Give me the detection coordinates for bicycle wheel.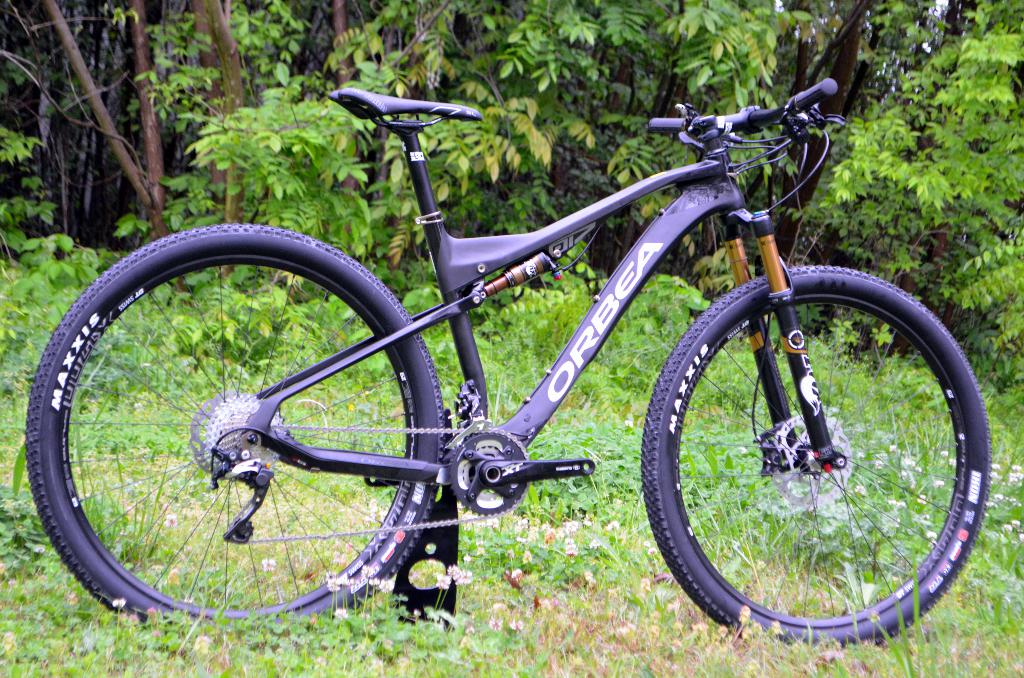
677/268/973/655.
